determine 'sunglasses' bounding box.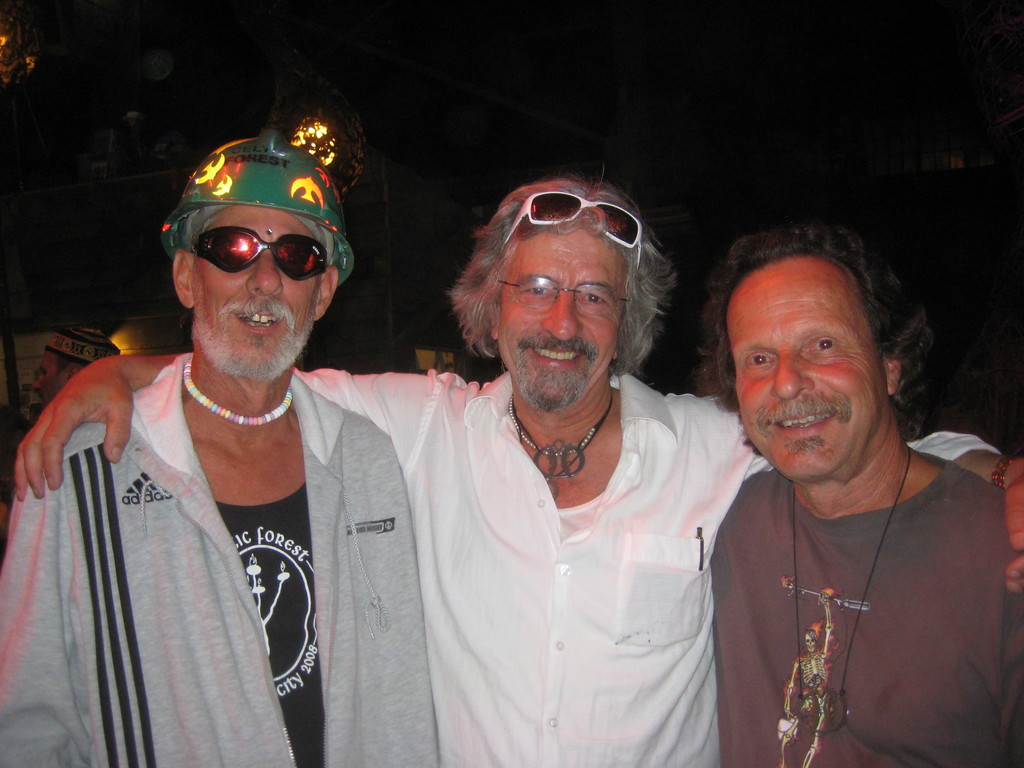
Determined: box(194, 228, 329, 282).
